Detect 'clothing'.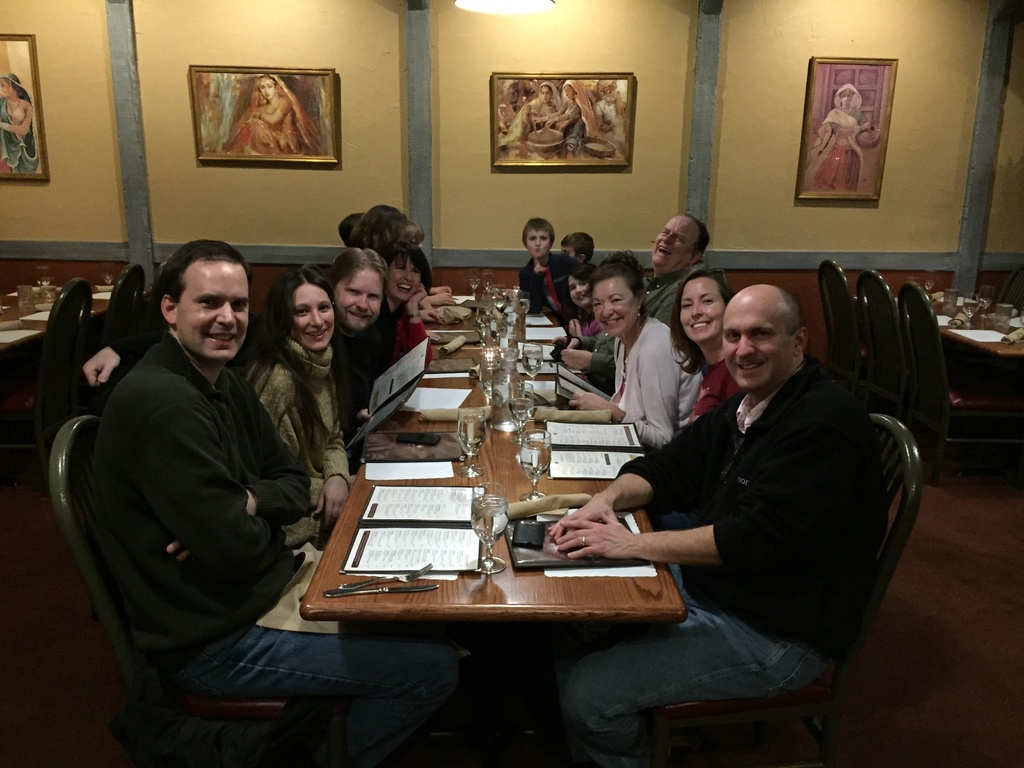
Detected at region(90, 332, 457, 763).
